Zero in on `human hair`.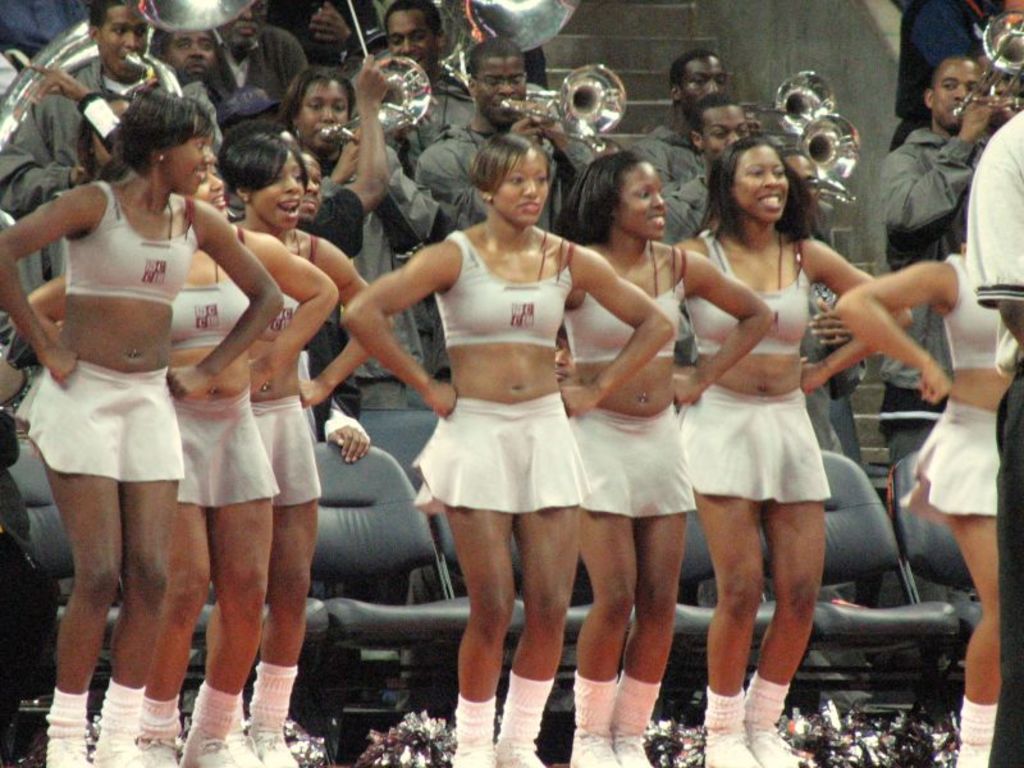
Zeroed in: pyautogui.locateOnScreen(928, 52, 977, 100).
